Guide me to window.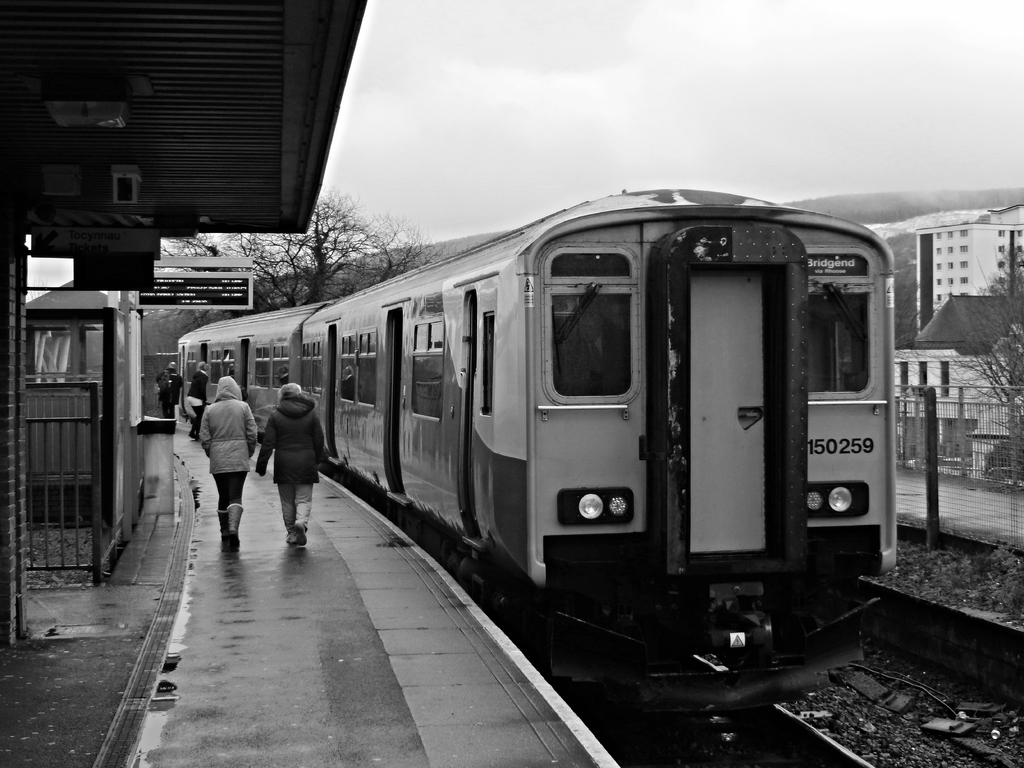
Guidance: {"left": 936, "top": 232, "right": 941, "bottom": 238}.
